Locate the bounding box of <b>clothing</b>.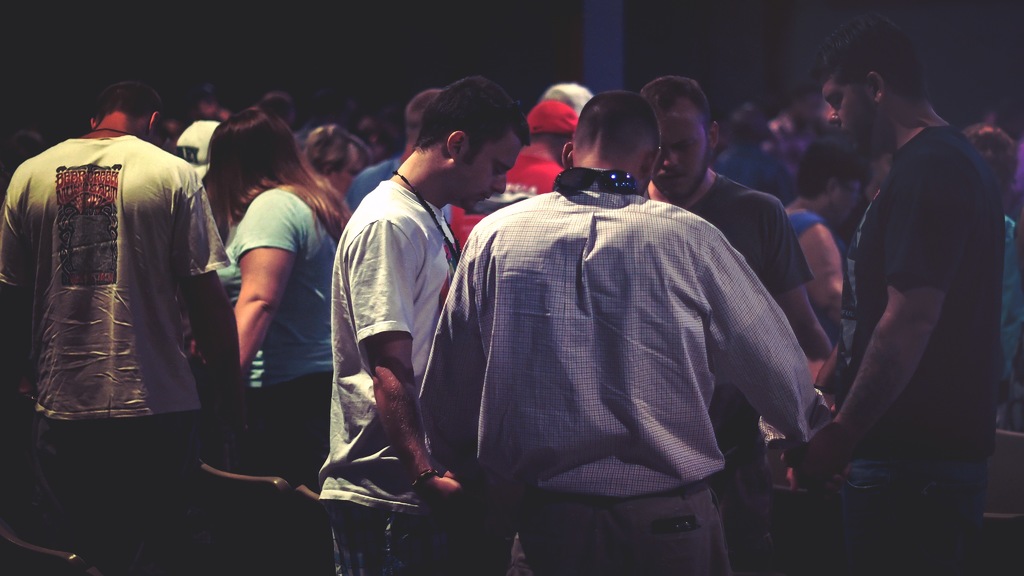
Bounding box: bbox=(218, 191, 329, 510).
